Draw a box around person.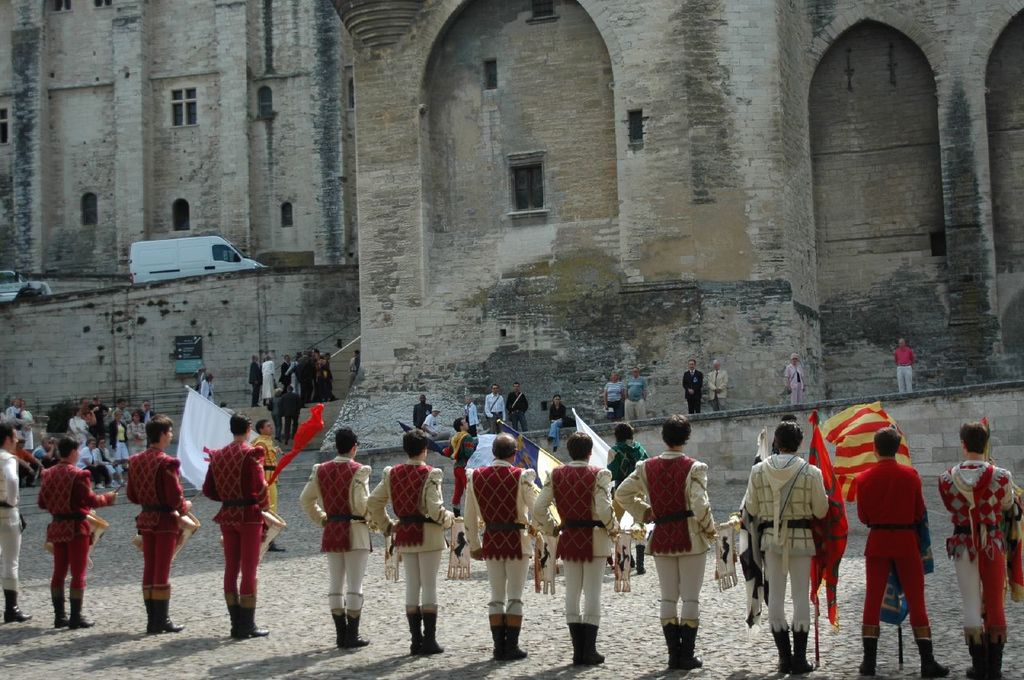
123/412/198/634.
